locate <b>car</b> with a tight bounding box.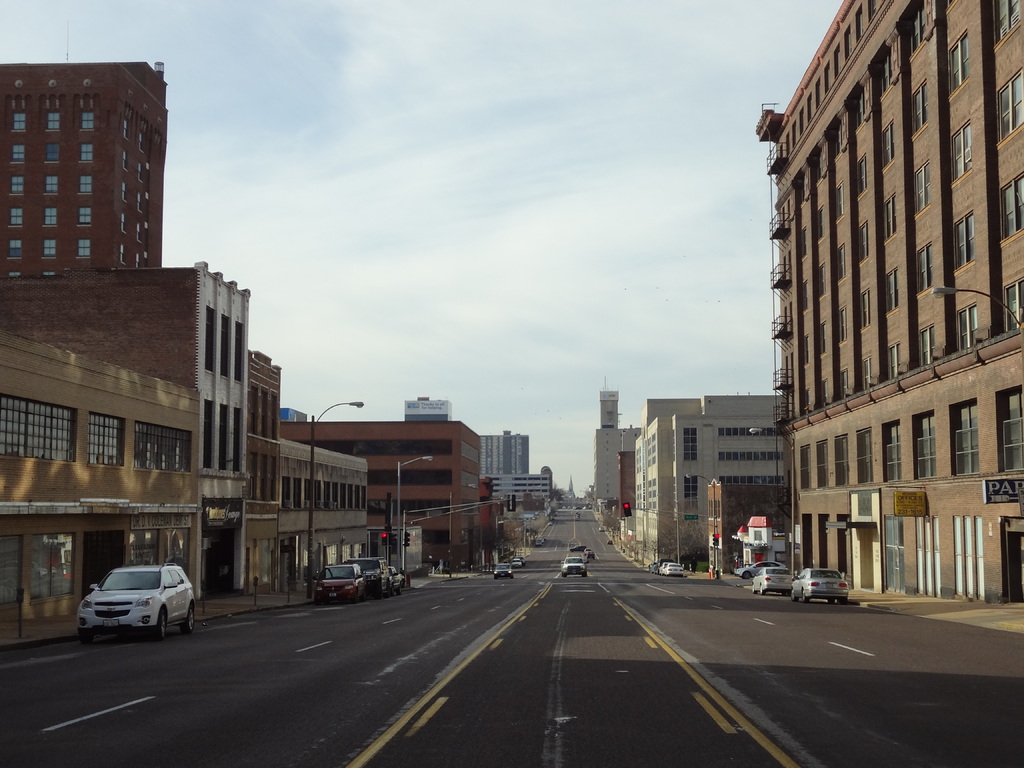
<region>518, 557, 524, 563</region>.
